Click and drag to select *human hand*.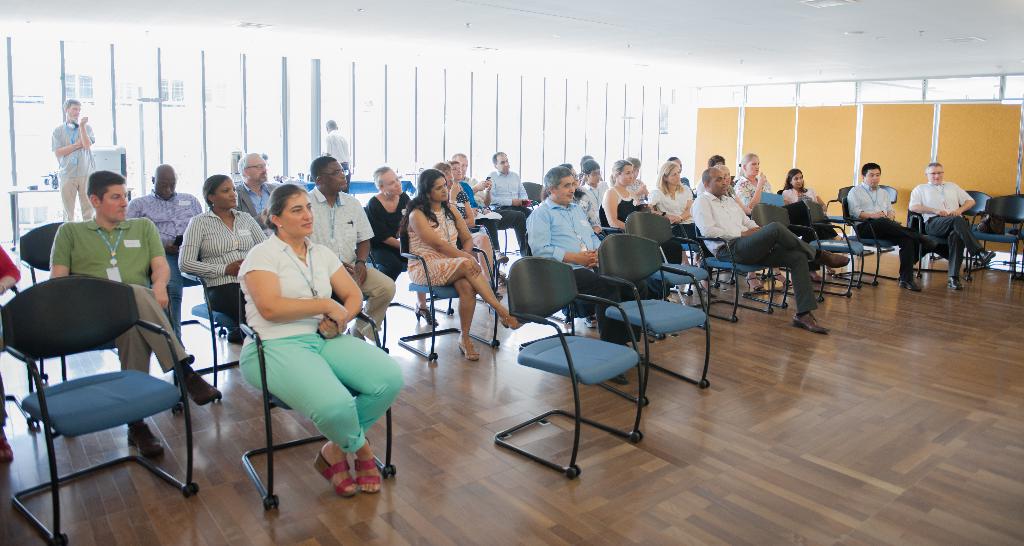
Selection: 932,208,948,217.
